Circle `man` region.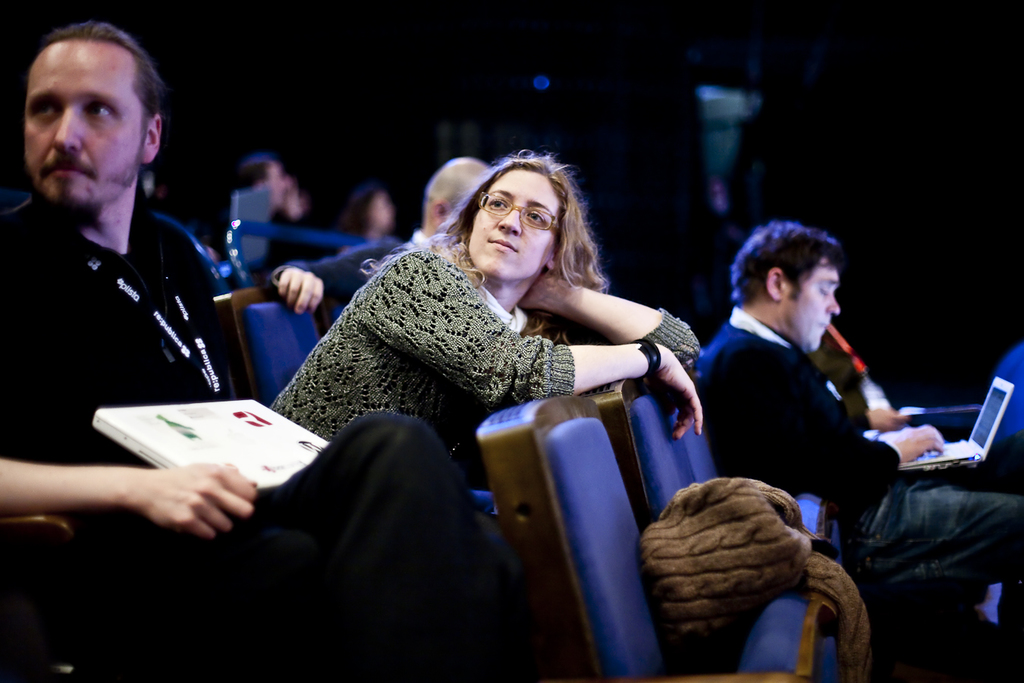
Region: <bbox>0, 25, 474, 680</bbox>.
